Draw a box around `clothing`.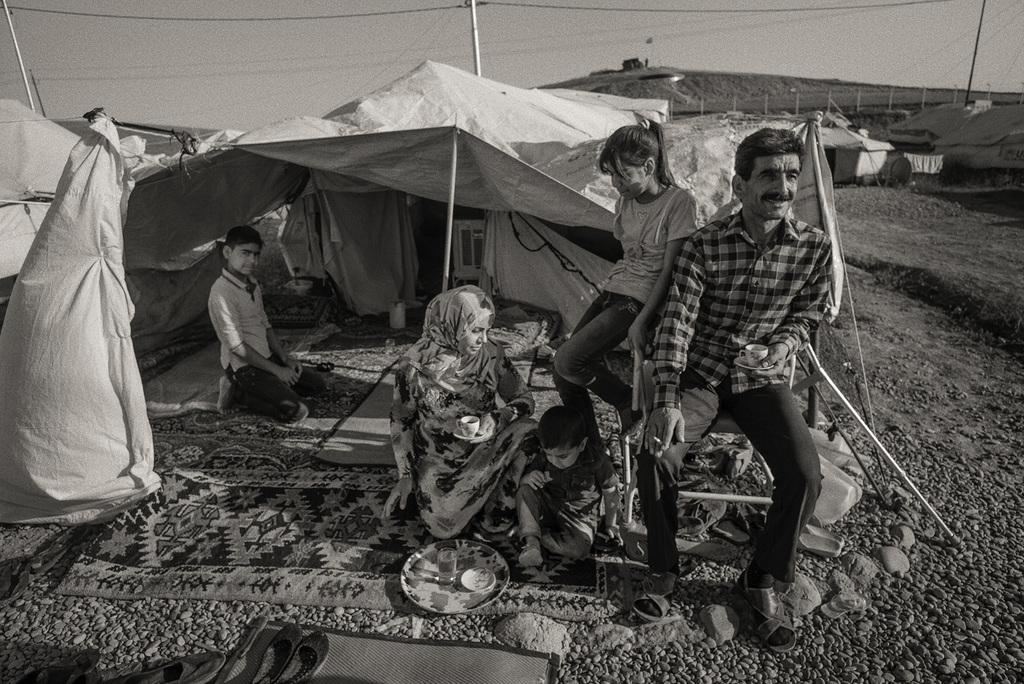
rect(513, 440, 619, 557).
